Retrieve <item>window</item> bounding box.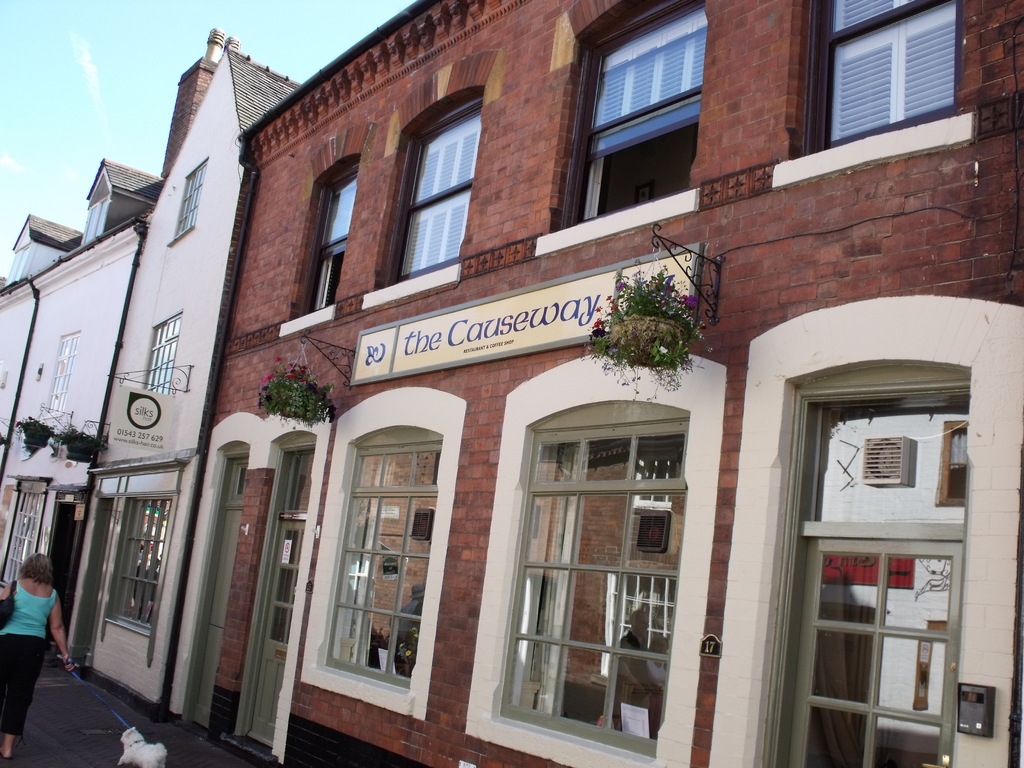
Bounding box: 396 102 478 284.
